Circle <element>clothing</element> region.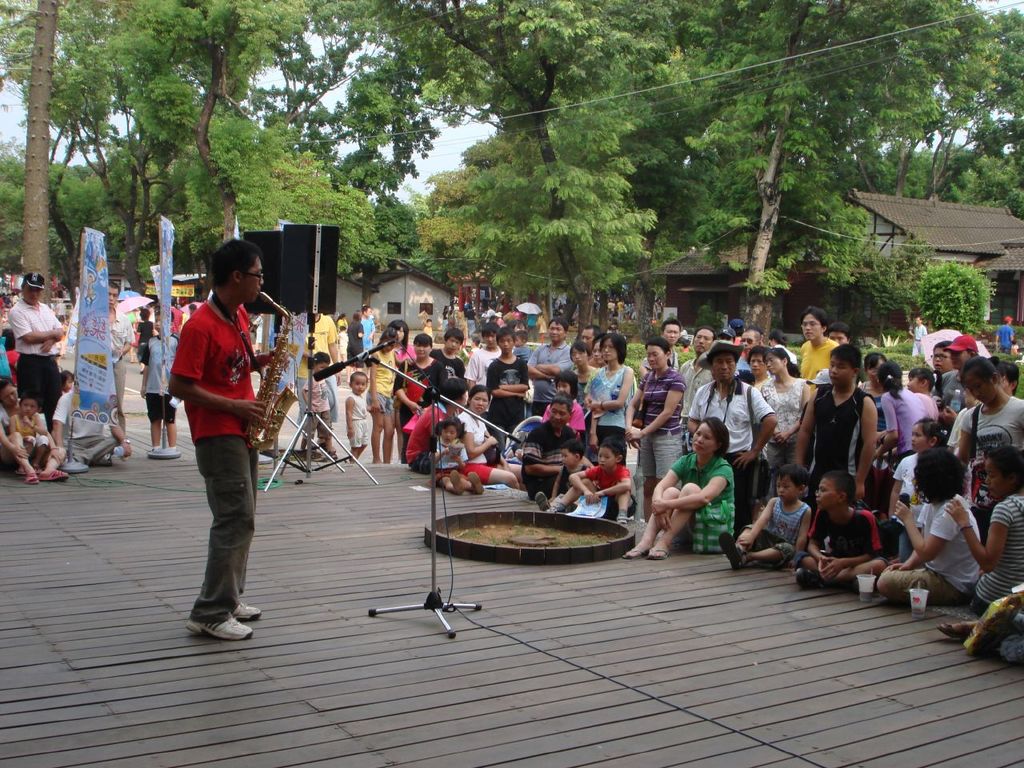
Region: <bbox>0, 306, 71, 430</bbox>.
